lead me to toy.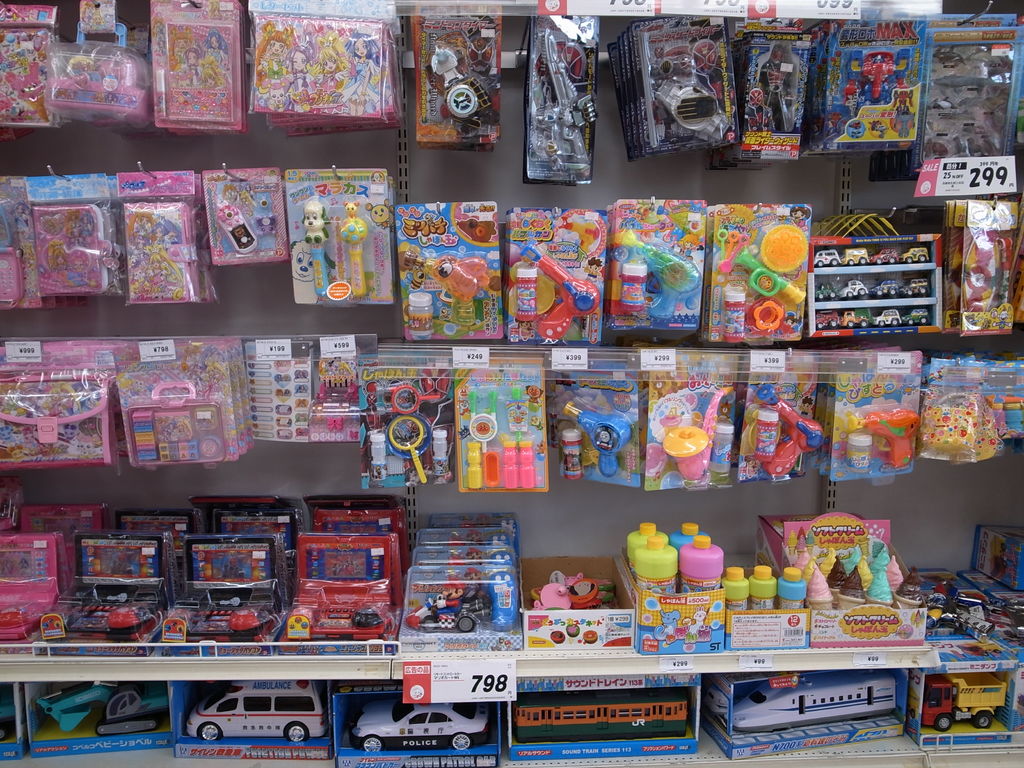
Lead to BBox(874, 548, 891, 571).
